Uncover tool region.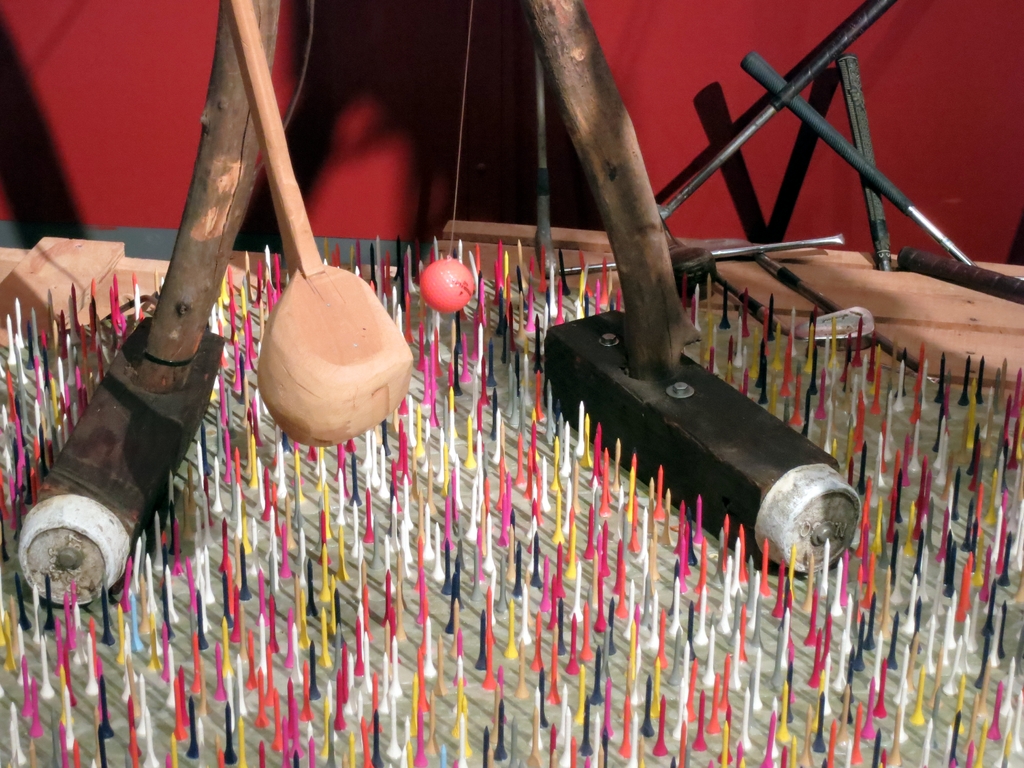
Uncovered: region(3, 111, 306, 632).
